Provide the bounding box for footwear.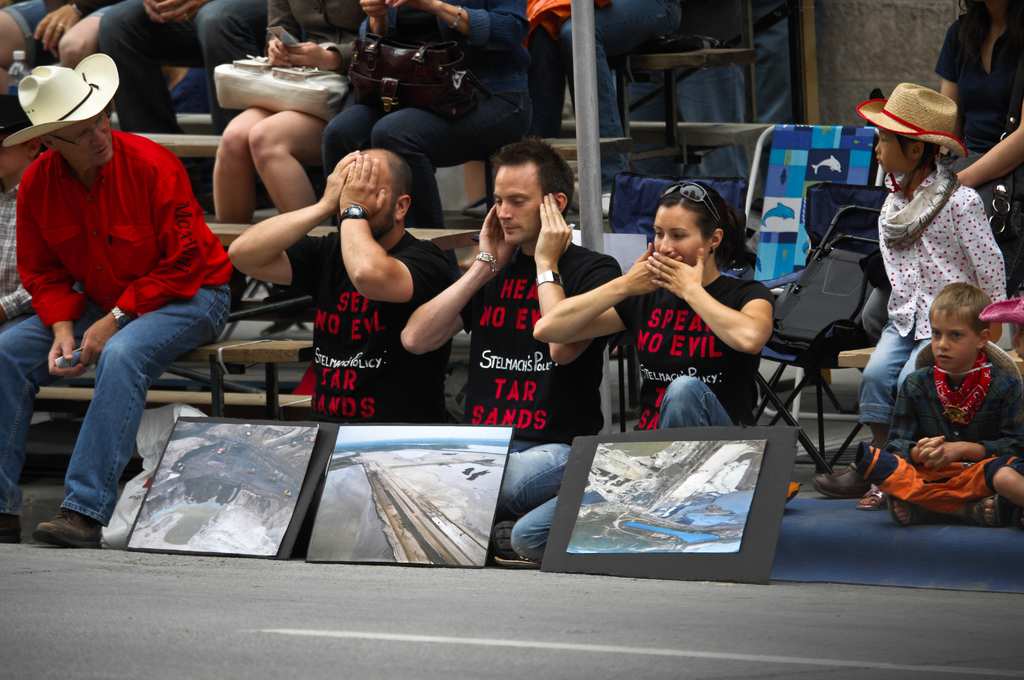
bbox(811, 464, 874, 498).
